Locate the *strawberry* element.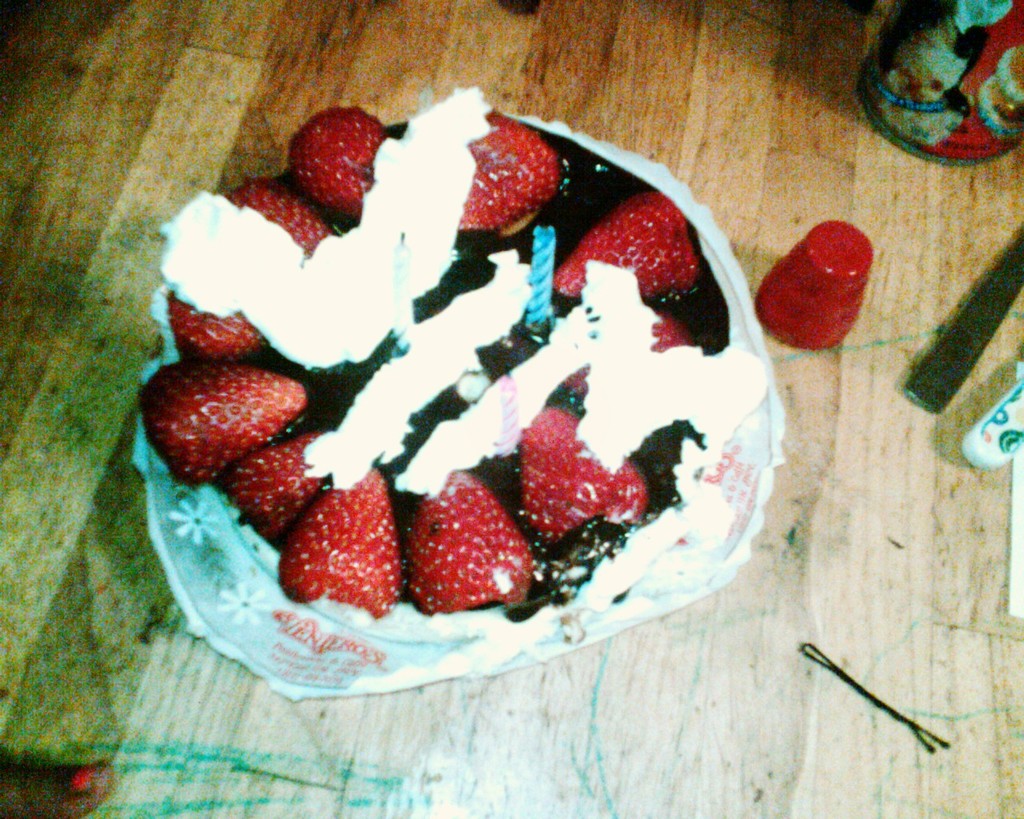
Element bbox: <region>548, 188, 695, 299</region>.
